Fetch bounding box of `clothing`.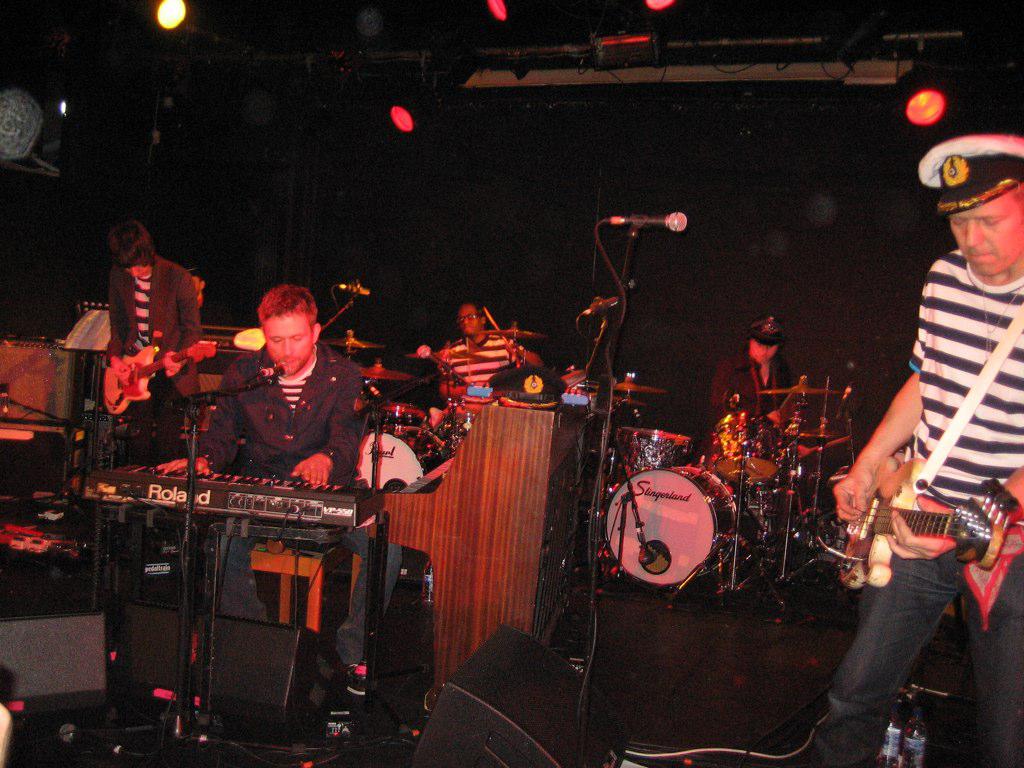
Bbox: [209, 346, 352, 482].
